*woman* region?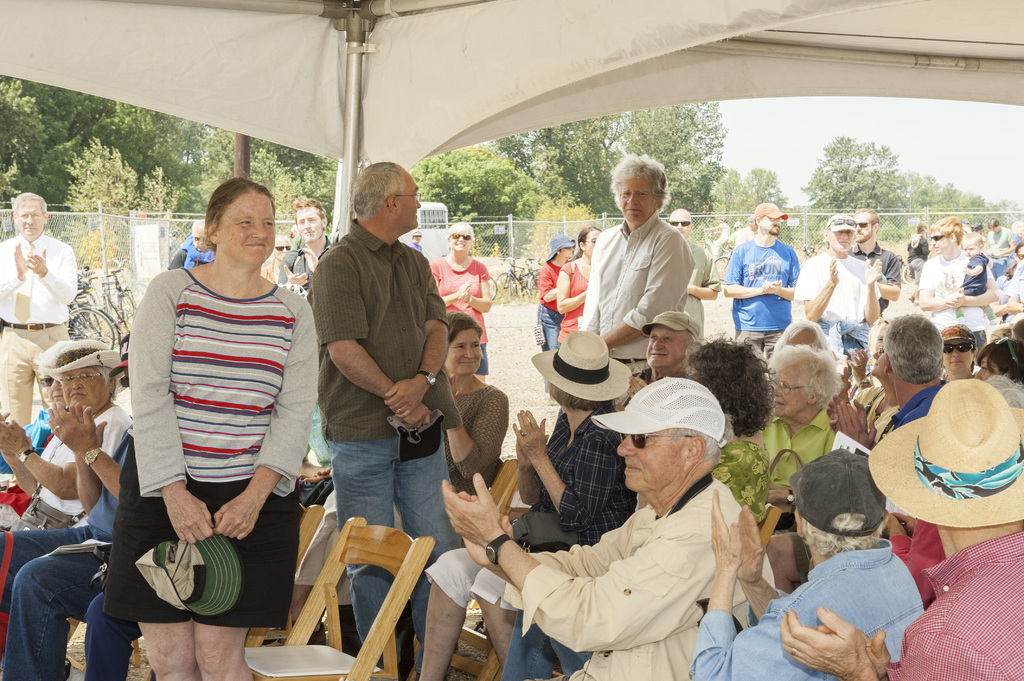
(left=685, top=328, right=777, bottom=518)
